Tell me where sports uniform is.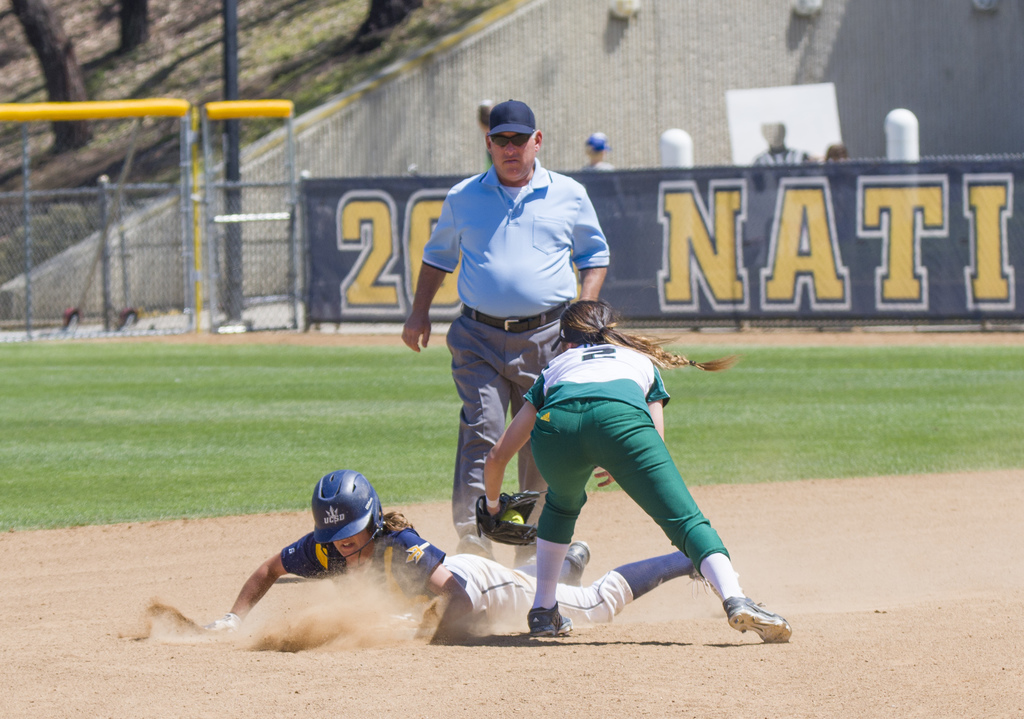
sports uniform is at [x1=282, y1=499, x2=703, y2=652].
